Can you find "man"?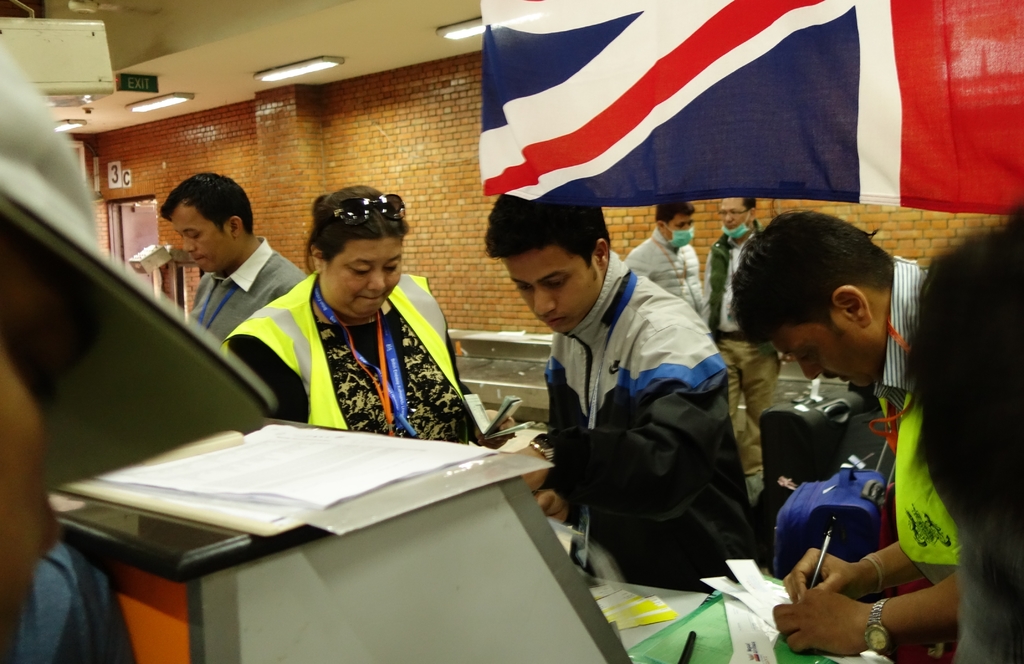
Yes, bounding box: <bbox>484, 188, 758, 610</bbox>.
